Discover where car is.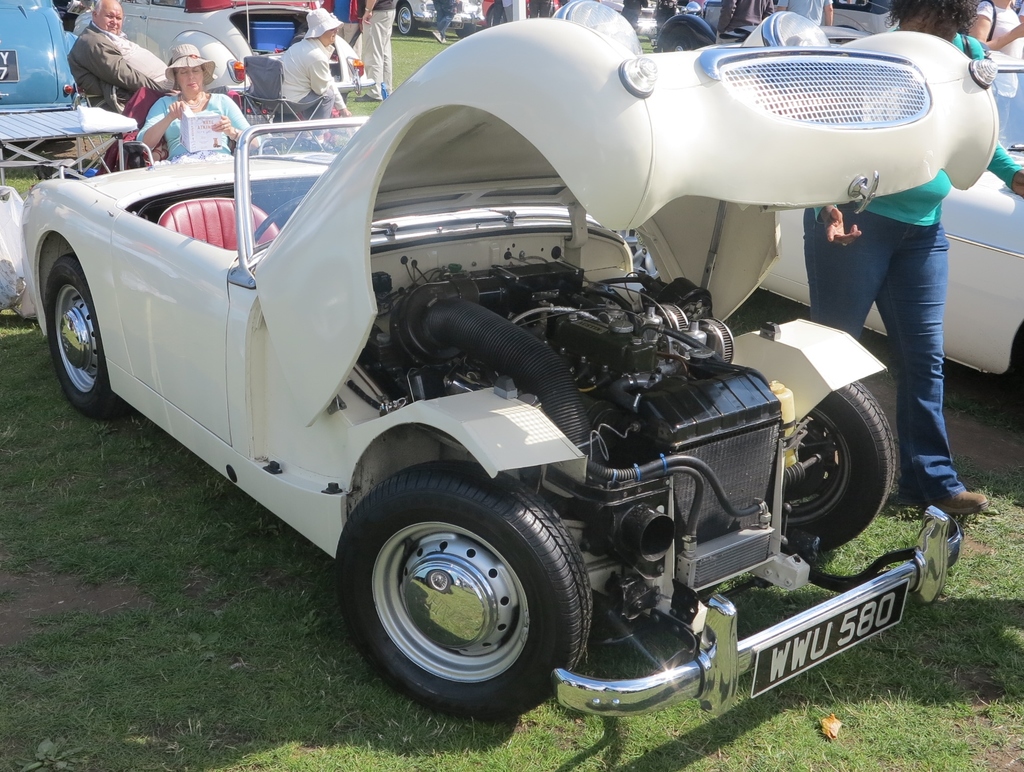
Discovered at select_region(760, 45, 1023, 401).
